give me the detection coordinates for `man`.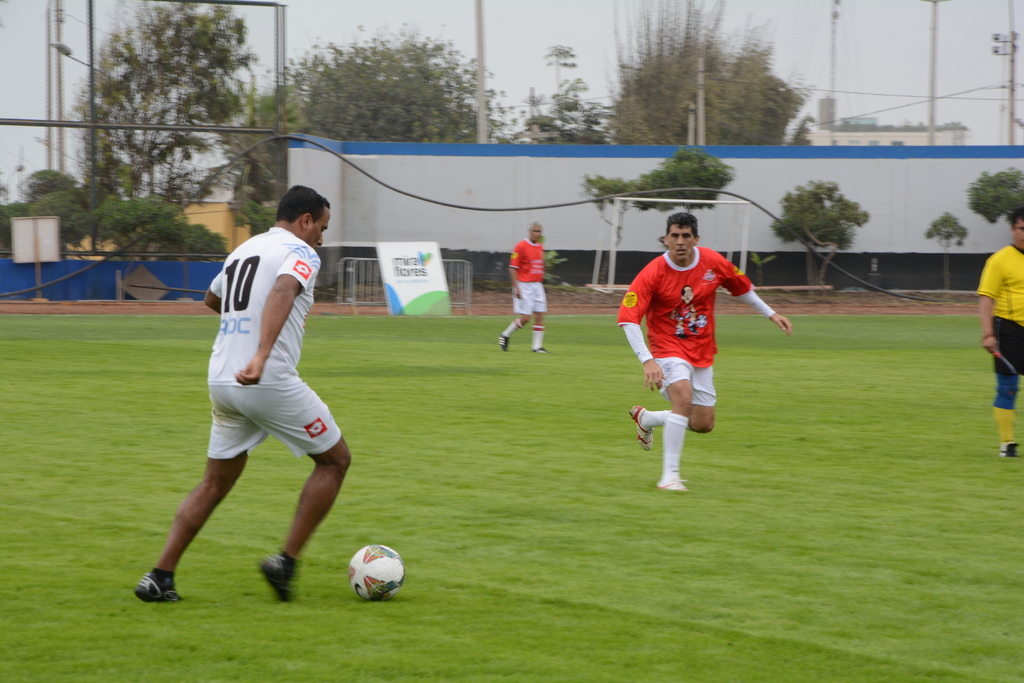
region(976, 210, 1023, 462).
